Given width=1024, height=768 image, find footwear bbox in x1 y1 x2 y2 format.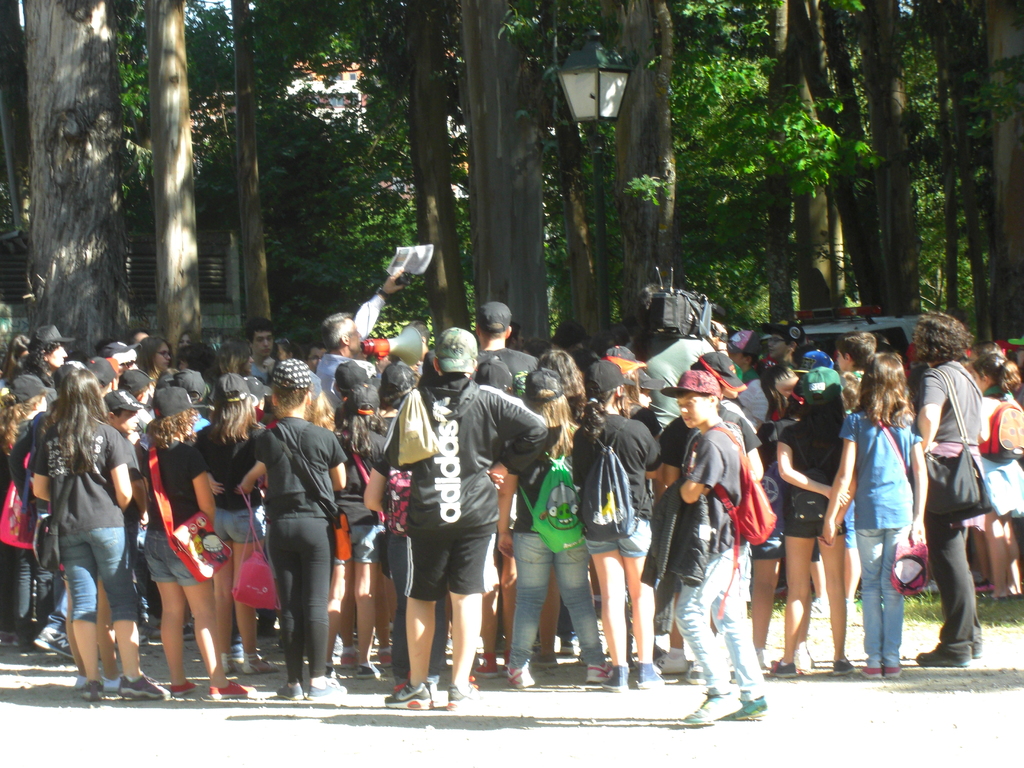
276 683 324 700.
